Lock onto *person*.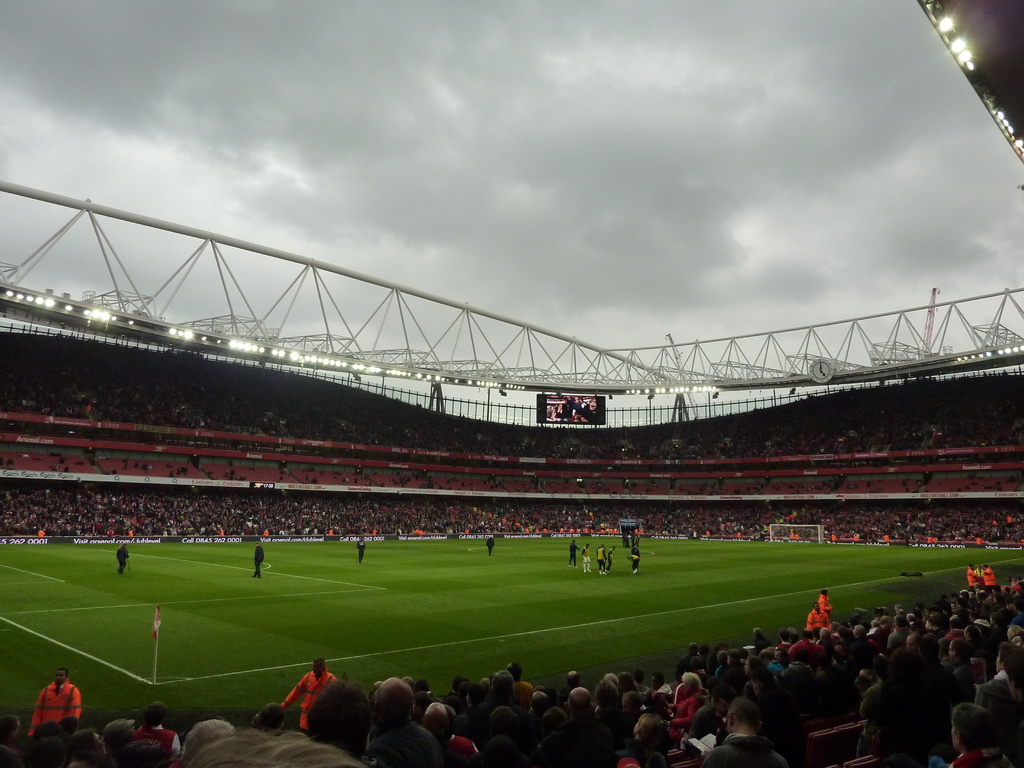
Locked: bbox=(15, 666, 72, 758).
